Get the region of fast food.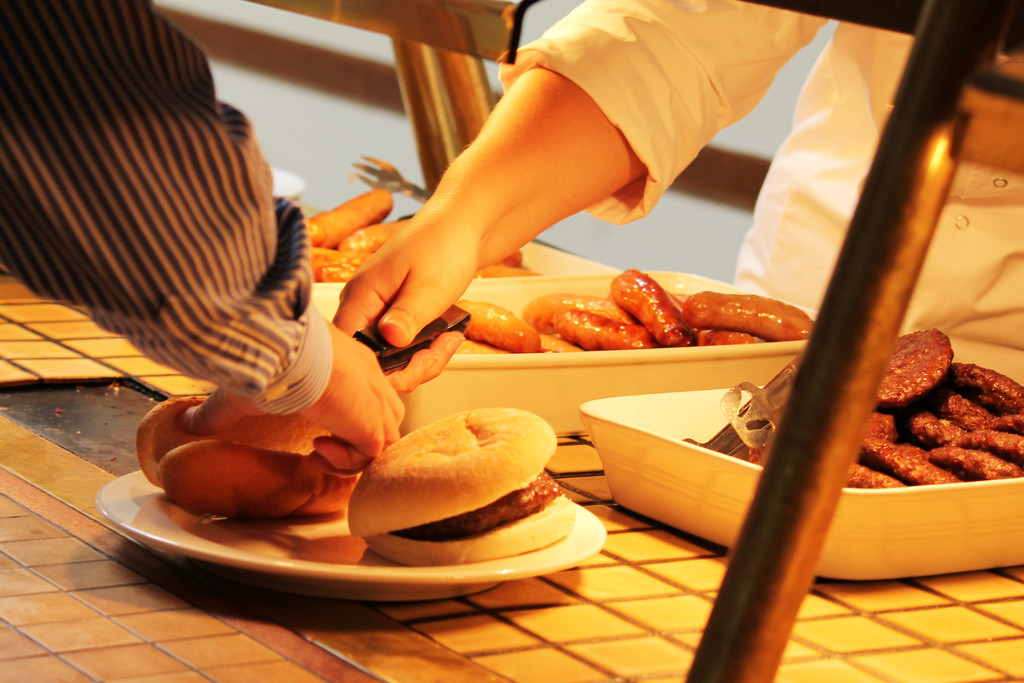
521:289:659:352.
